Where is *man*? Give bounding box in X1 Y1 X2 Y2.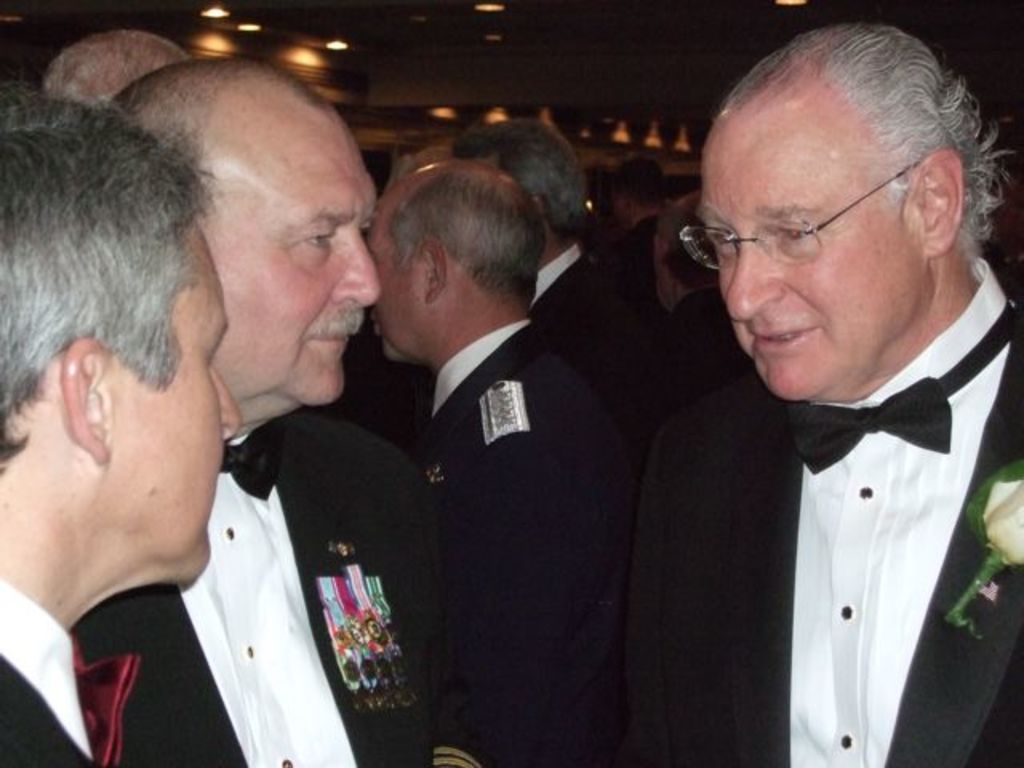
576 43 1023 752.
